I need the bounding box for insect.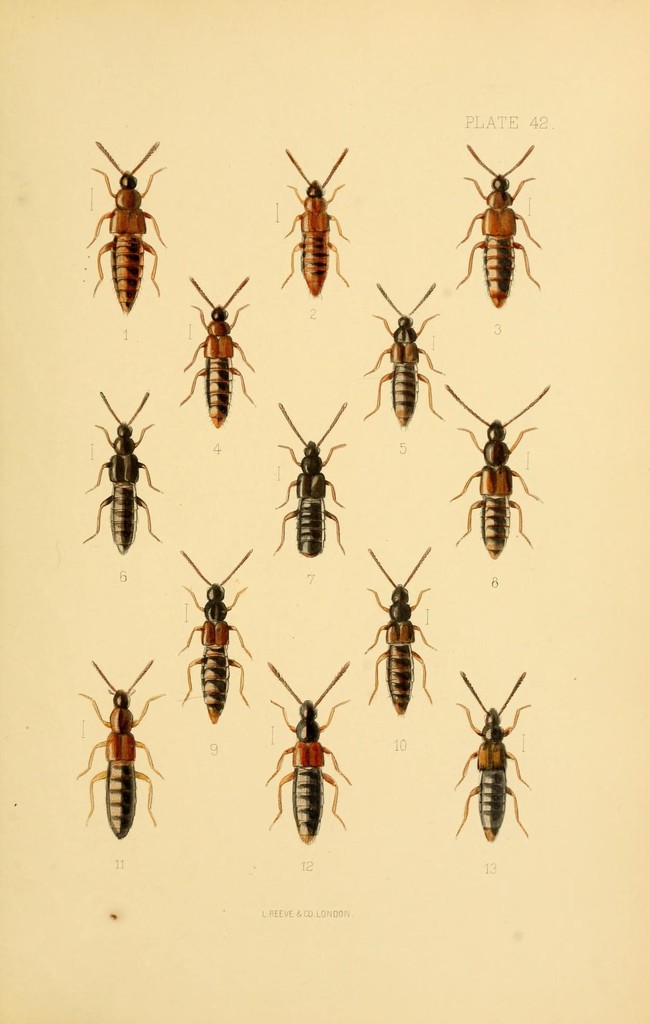
Here it is: rect(178, 549, 254, 726).
